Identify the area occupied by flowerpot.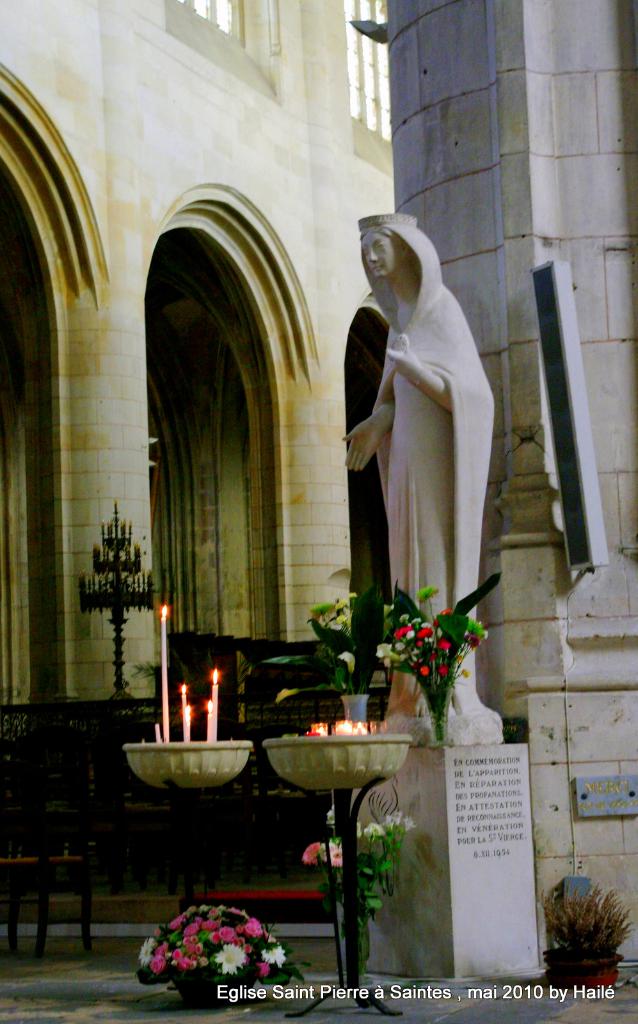
Area: [545,946,625,991].
